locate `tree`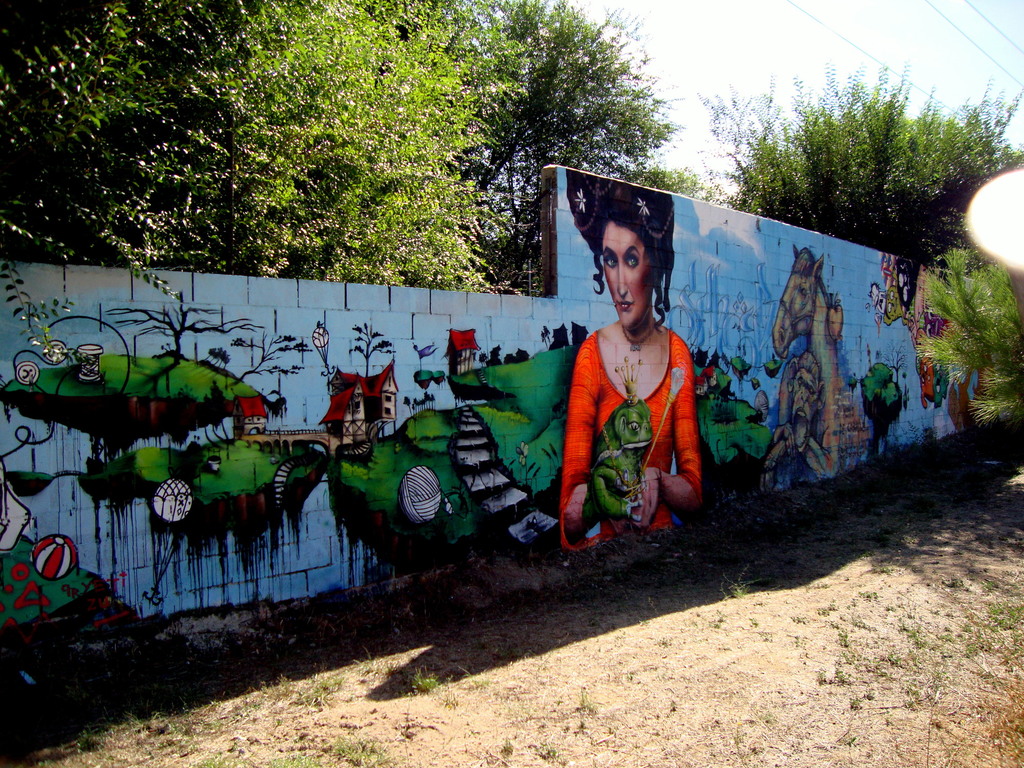
918:268:1020:410
